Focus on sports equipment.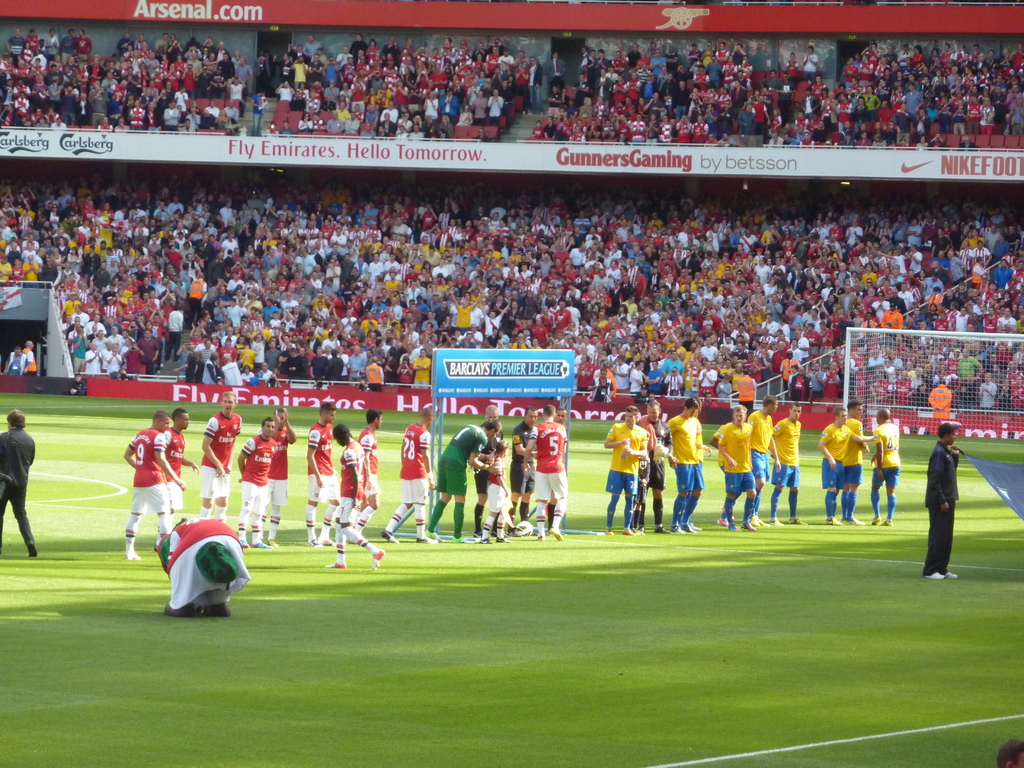
Focused at 416/533/437/540.
